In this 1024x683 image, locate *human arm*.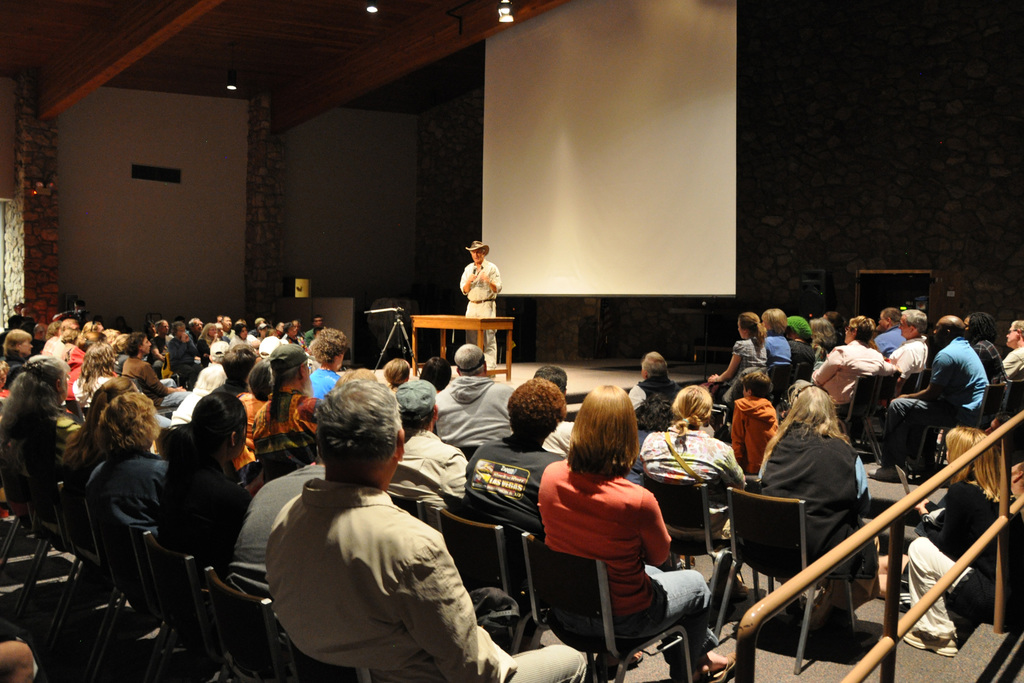
Bounding box: rect(708, 343, 741, 384).
